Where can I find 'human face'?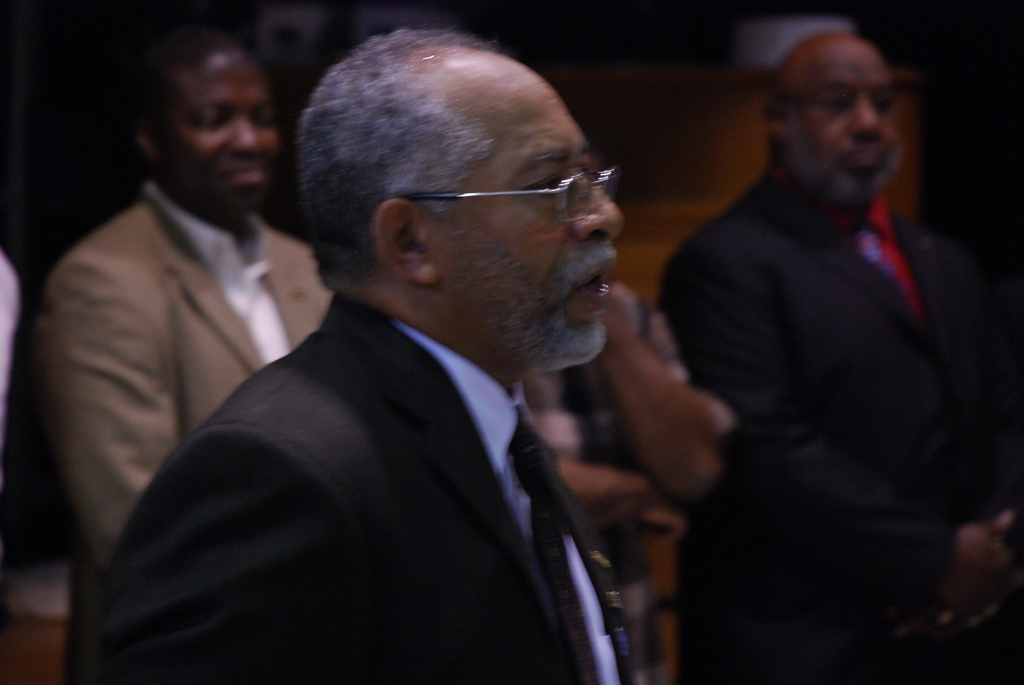
You can find it at (x1=781, y1=50, x2=903, y2=215).
